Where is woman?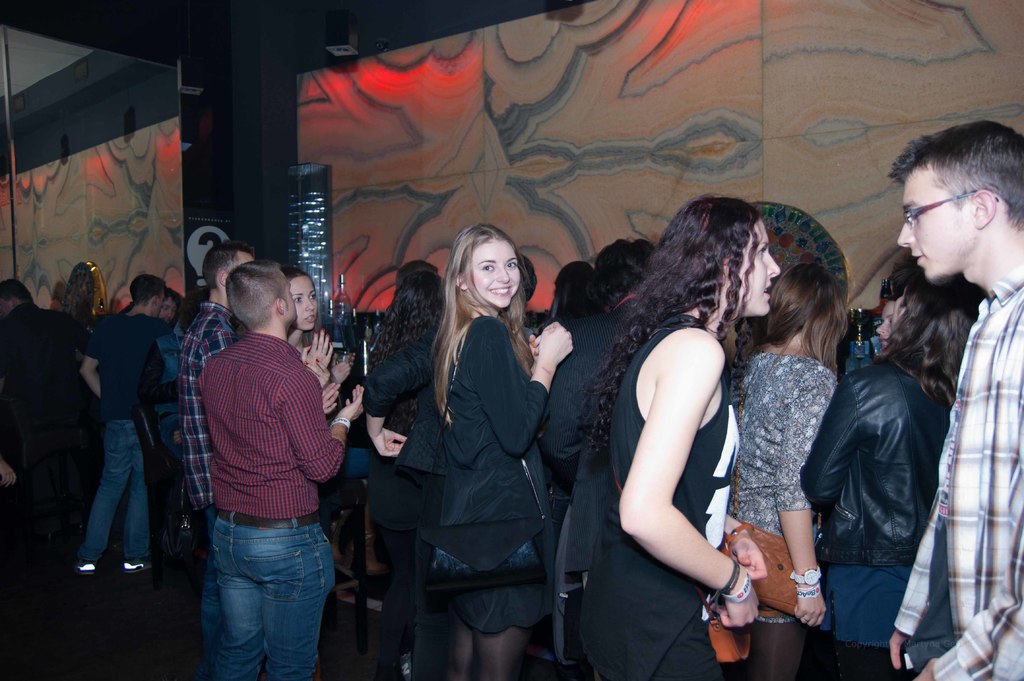
box(570, 195, 779, 680).
